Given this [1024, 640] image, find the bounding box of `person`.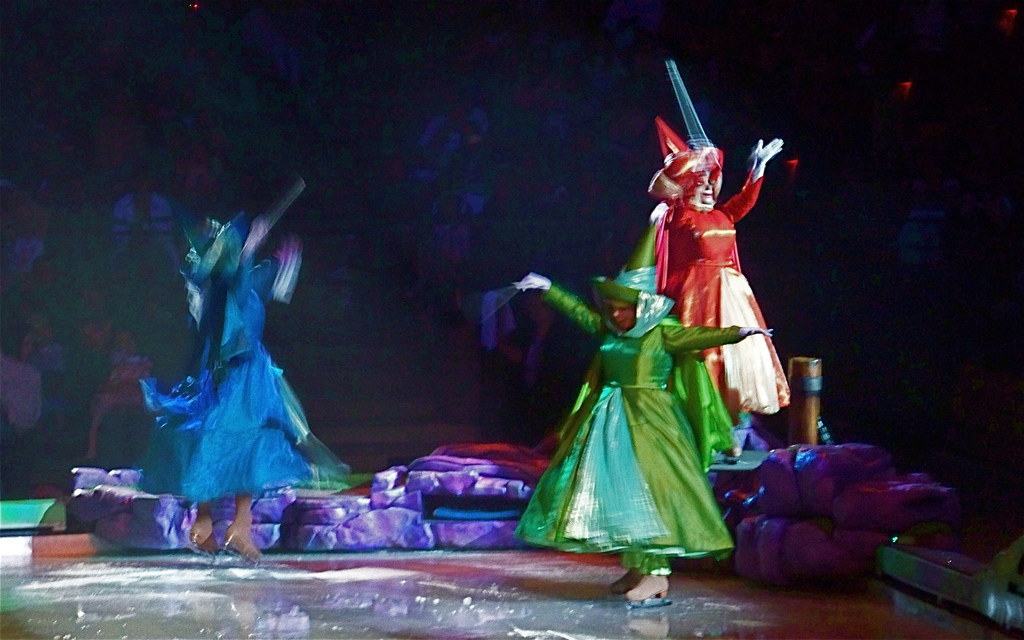
BBox(122, 193, 349, 552).
